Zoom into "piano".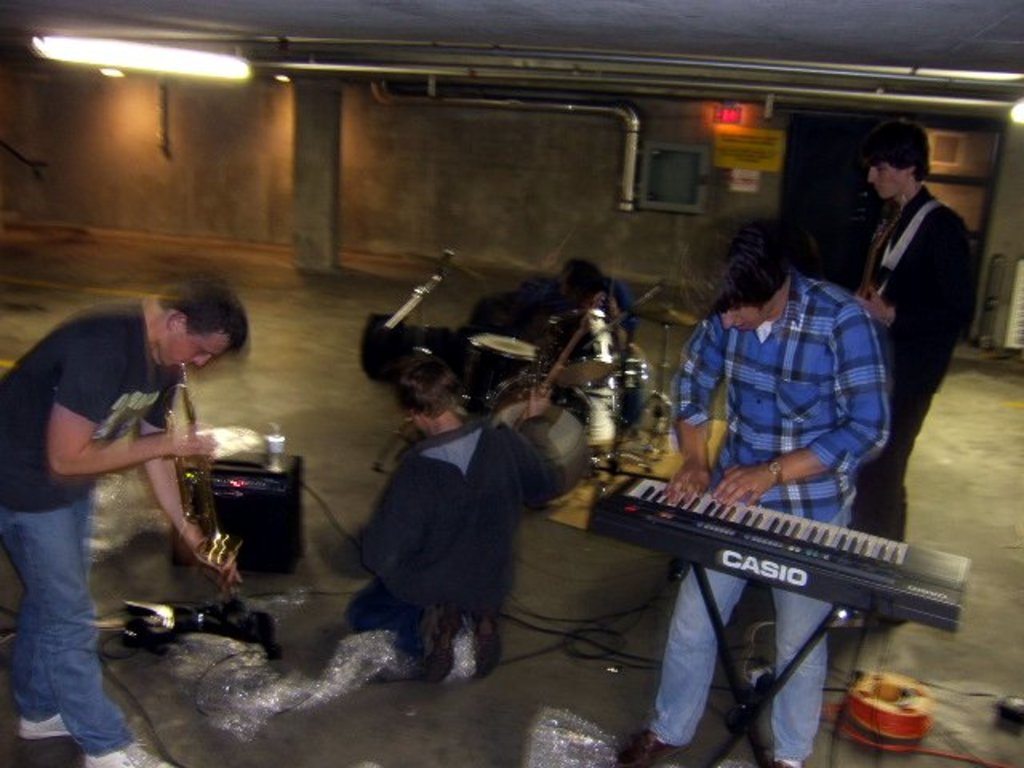
Zoom target: {"left": 590, "top": 472, "right": 978, "bottom": 640}.
